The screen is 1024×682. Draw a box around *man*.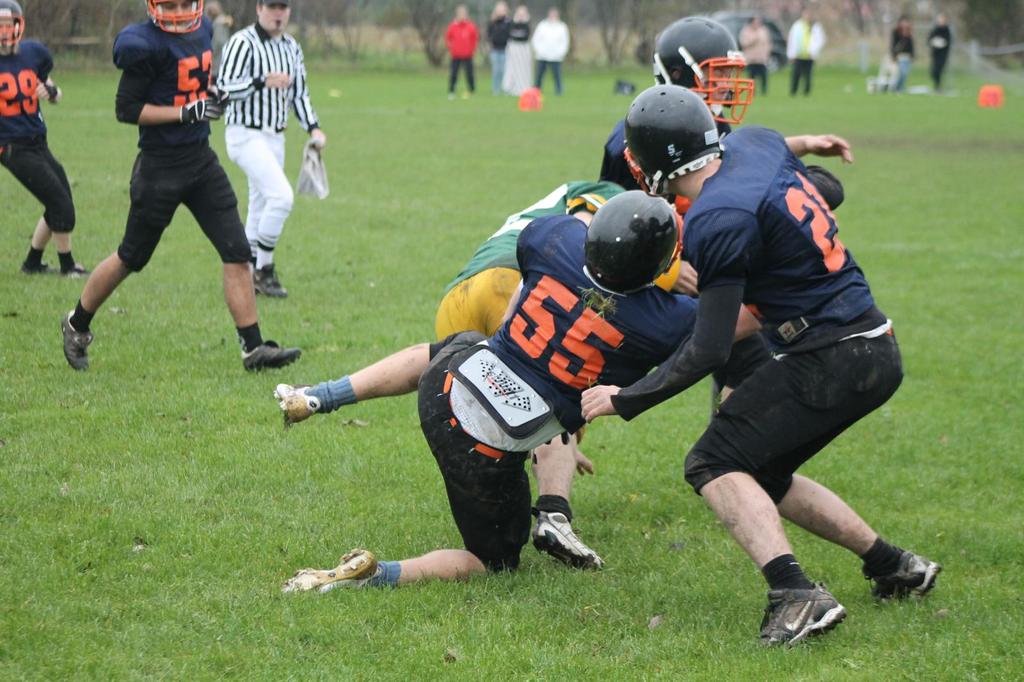
{"left": 577, "top": 77, "right": 941, "bottom": 660}.
